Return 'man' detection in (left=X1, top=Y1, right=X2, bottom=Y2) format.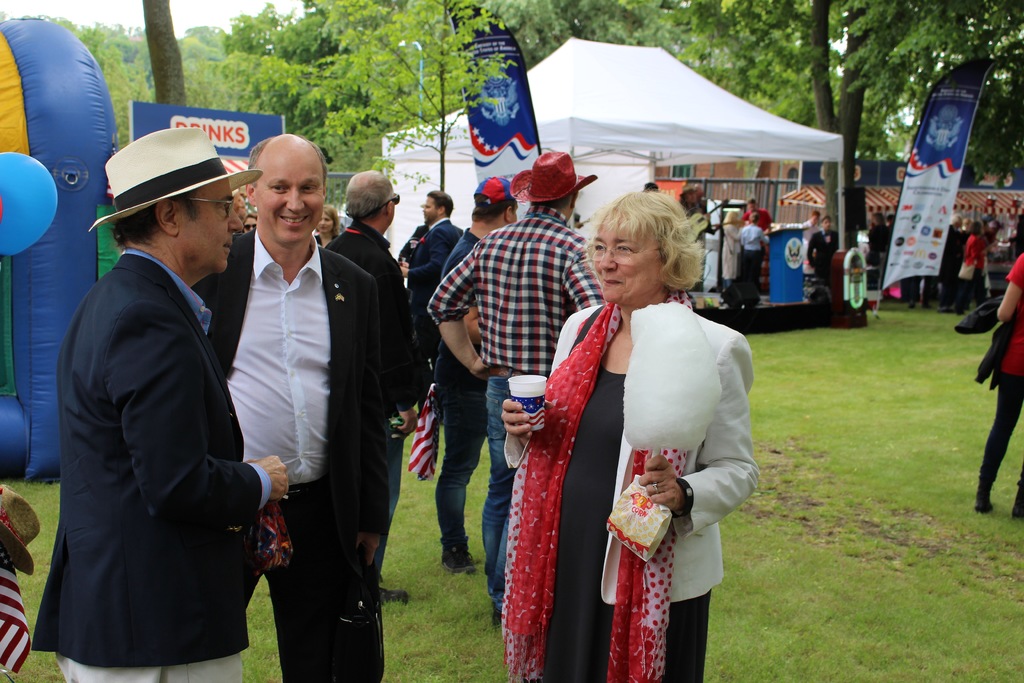
(left=942, top=213, right=966, bottom=313).
